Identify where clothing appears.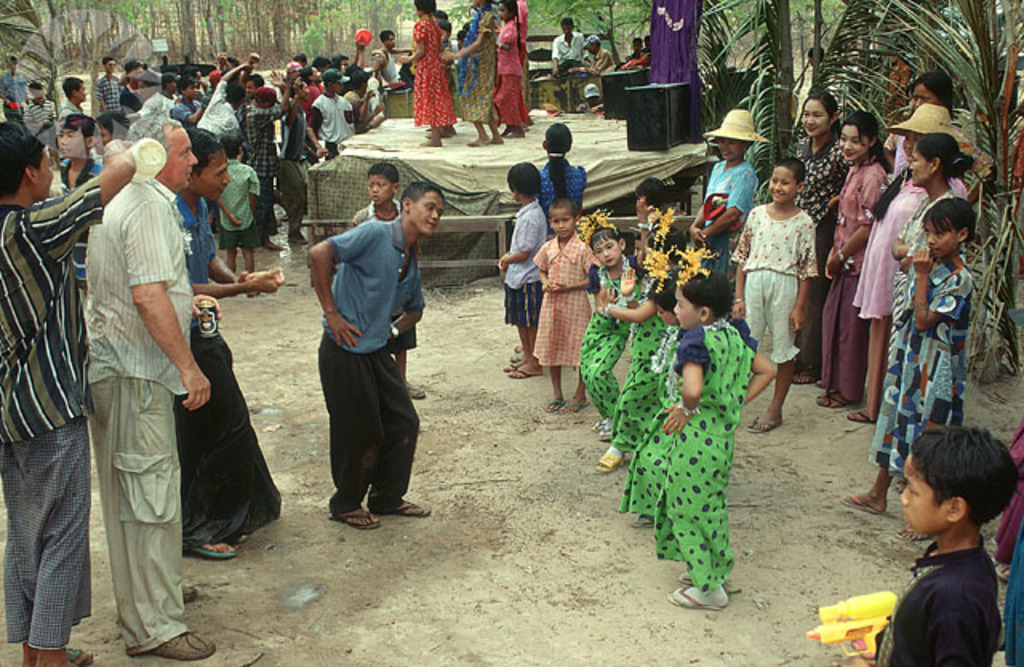
Appears at box=[547, 29, 586, 110].
